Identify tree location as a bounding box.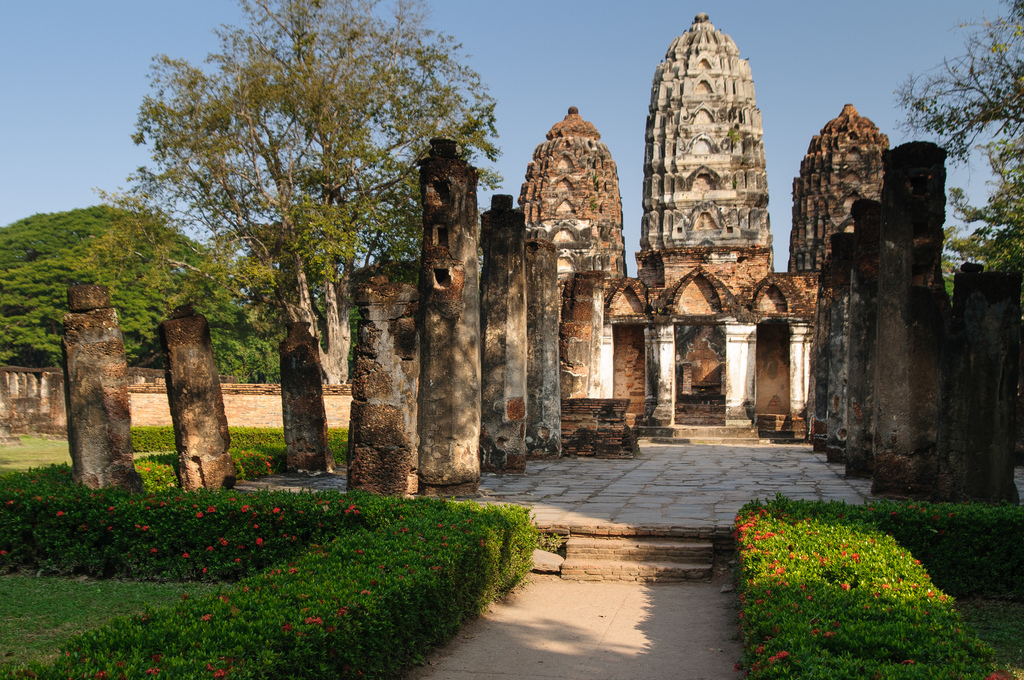
(240,324,282,387).
